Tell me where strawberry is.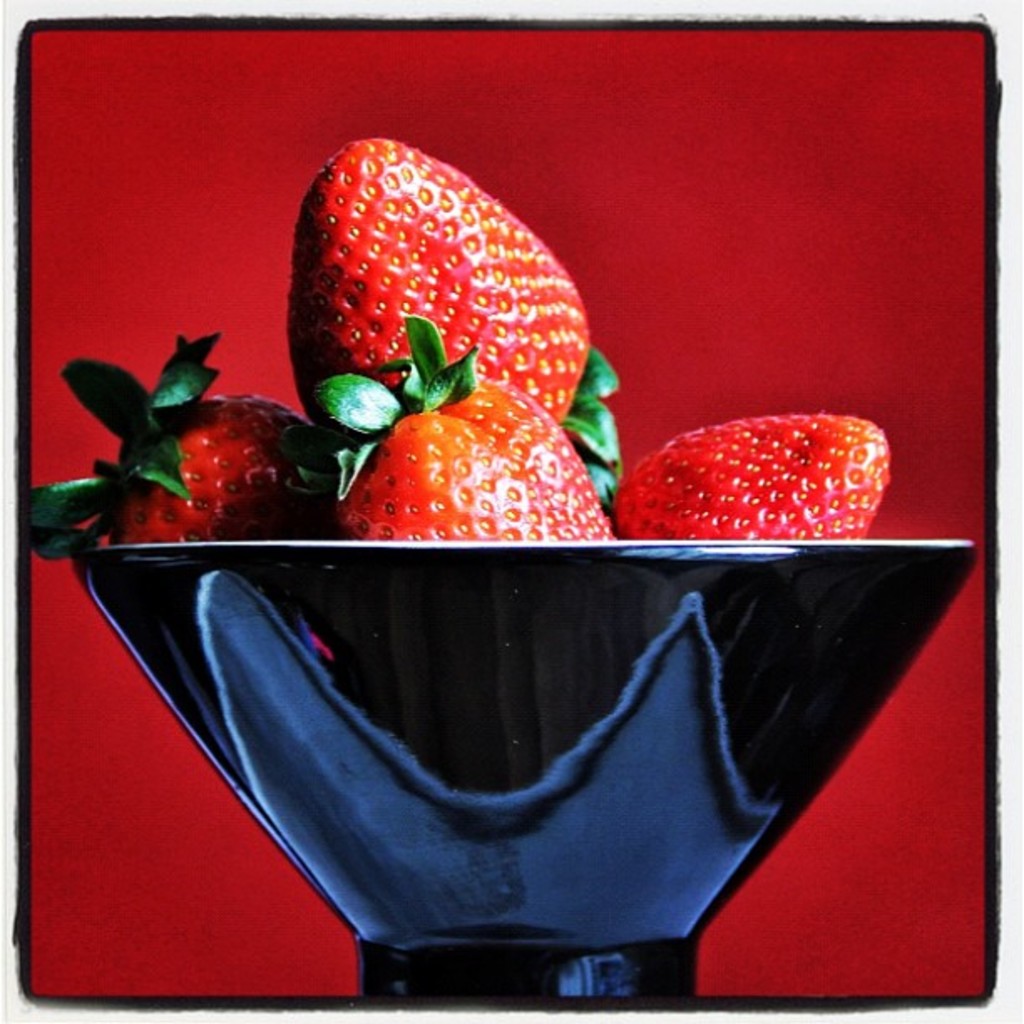
strawberry is at 609:392:910:554.
